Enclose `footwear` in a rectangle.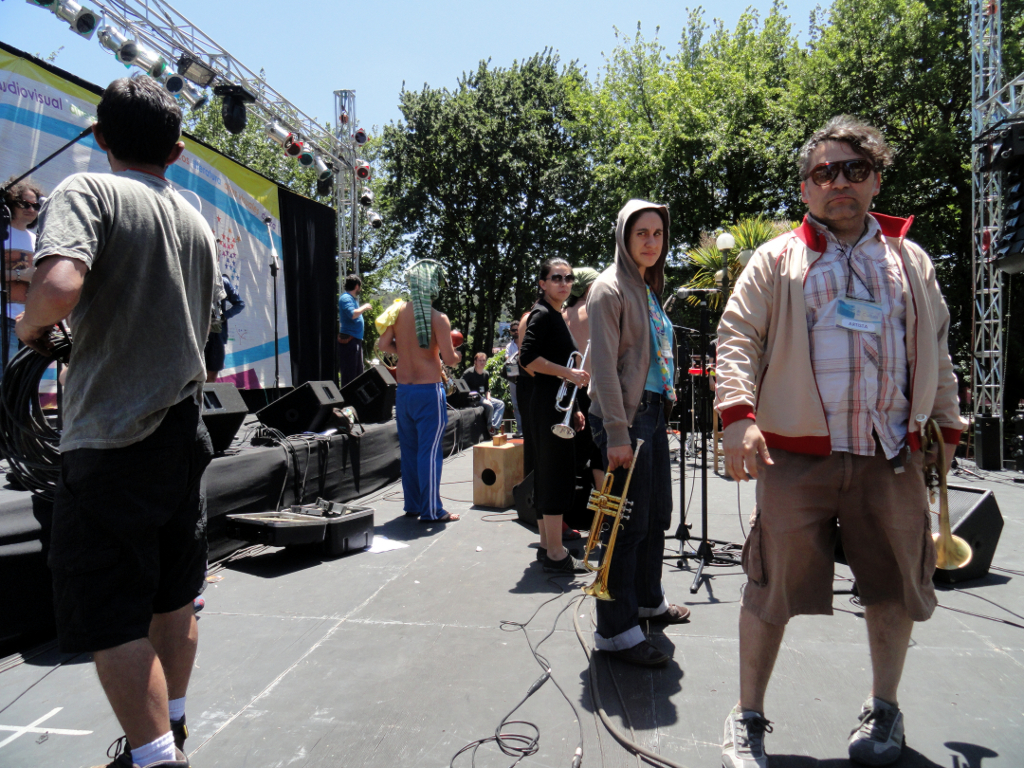
x1=544, y1=550, x2=590, y2=573.
